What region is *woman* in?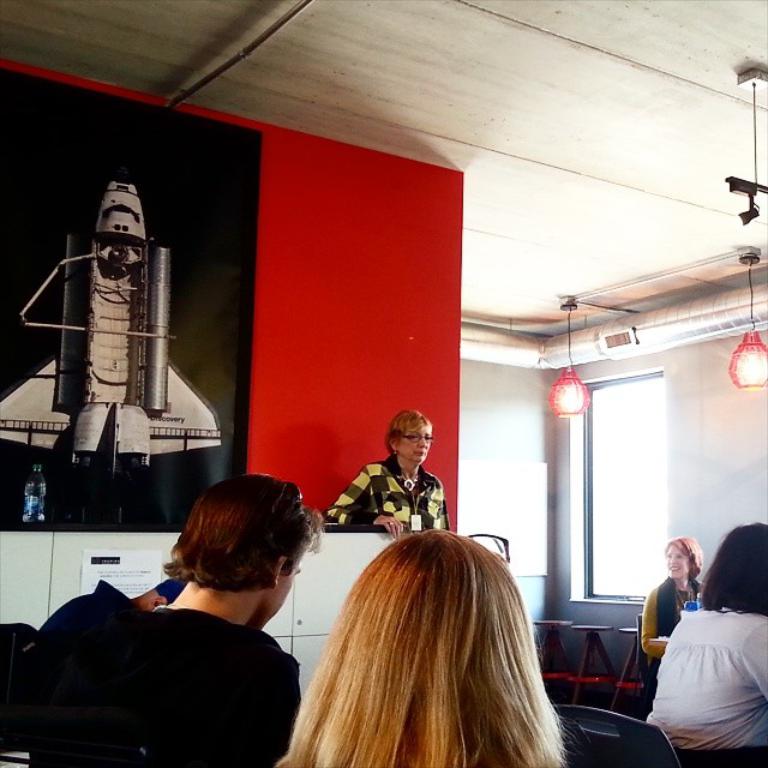
x1=322 y1=408 x2=464 y2=536.
